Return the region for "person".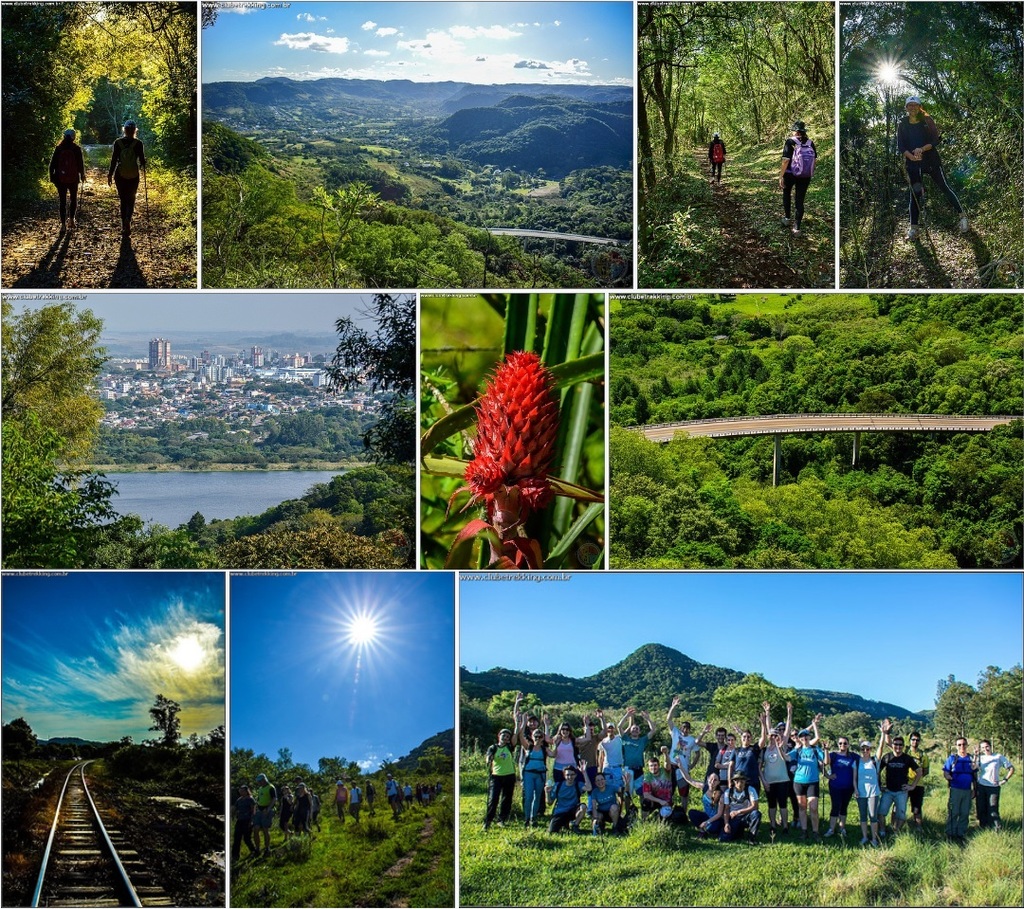
(101, 117, 154, 235).
